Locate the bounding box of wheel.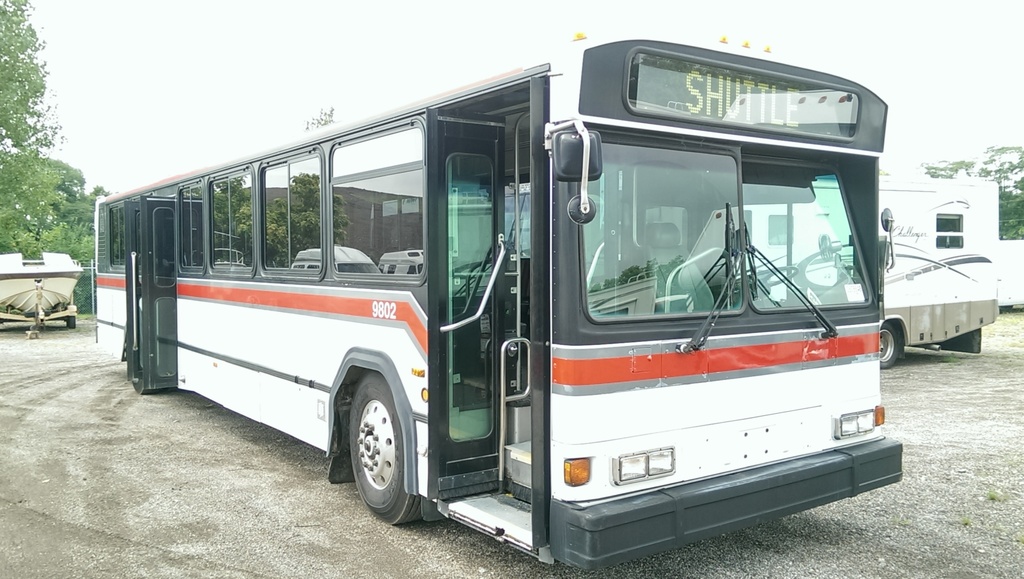
Bounding box: select_region(879, 323, 897, 368).
